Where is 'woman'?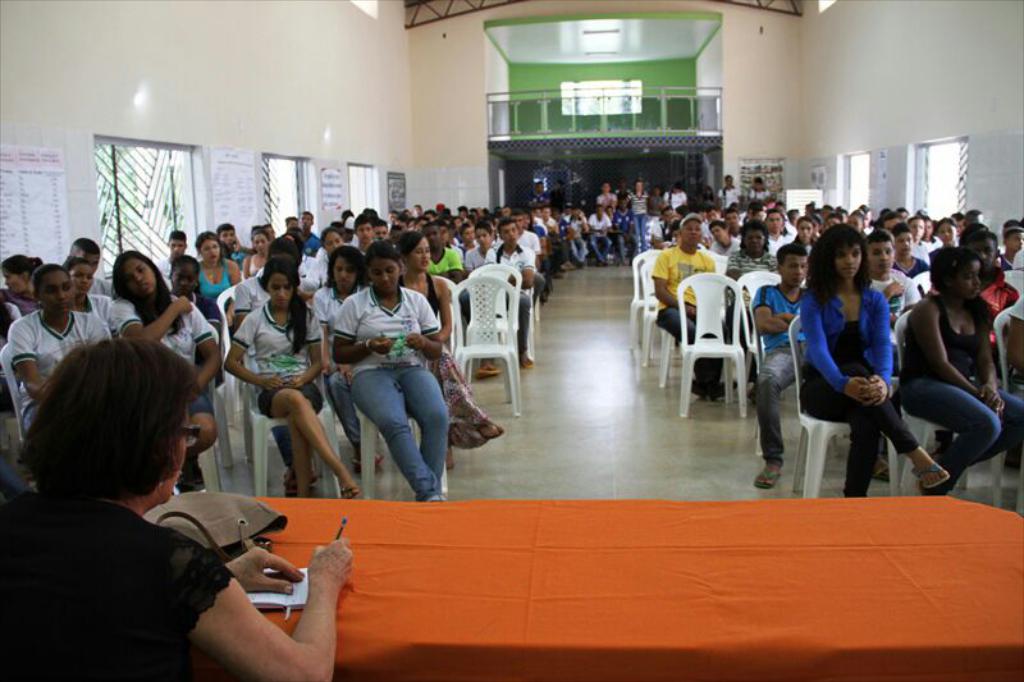
(x1=466, y1=224, x2=490, y2=271).
